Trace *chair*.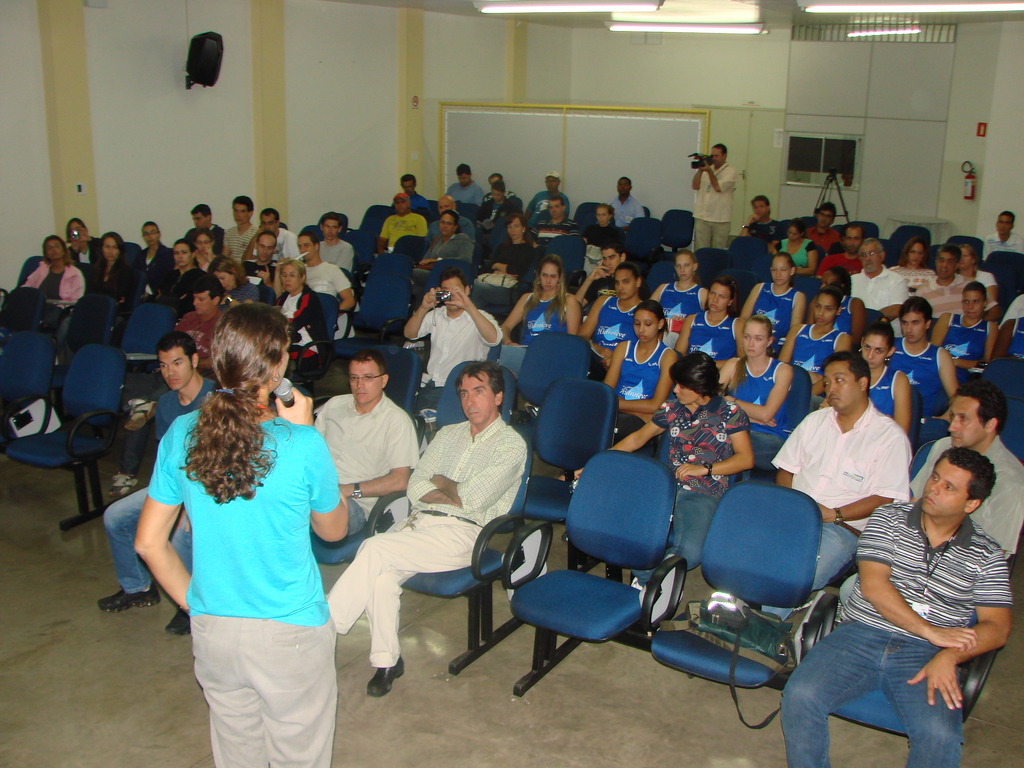
Traced to Rect(574, 202, 614, 230).
